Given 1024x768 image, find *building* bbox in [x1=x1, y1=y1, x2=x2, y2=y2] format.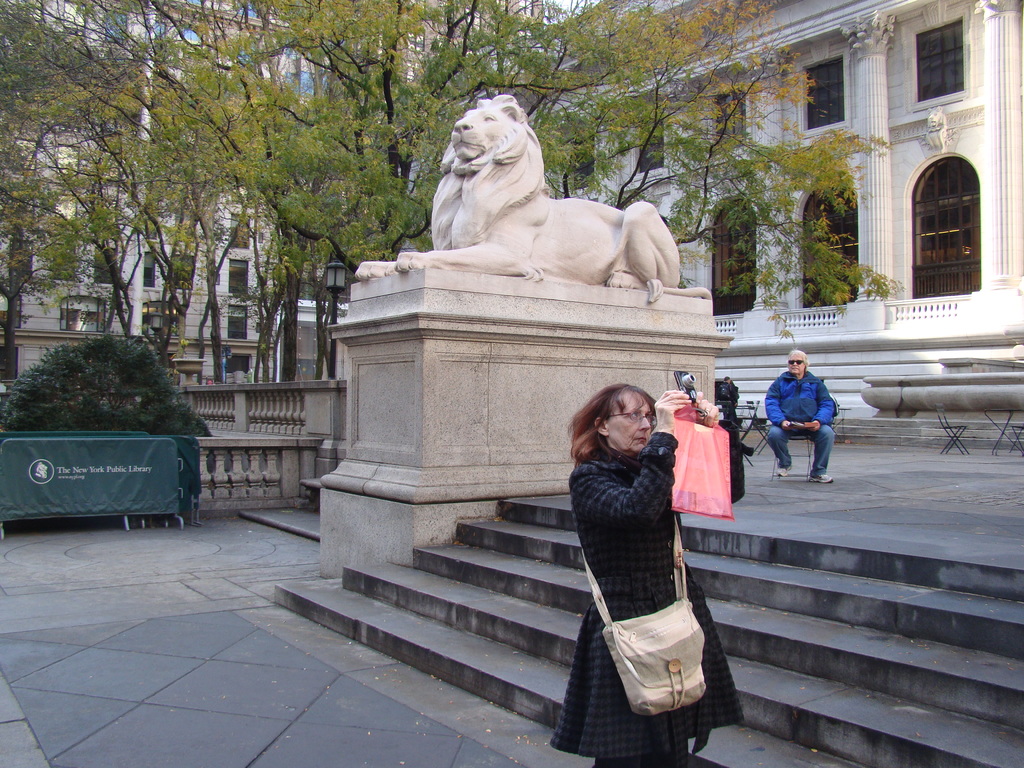
[x1=0, y1=0, x2=548, y2=401].
